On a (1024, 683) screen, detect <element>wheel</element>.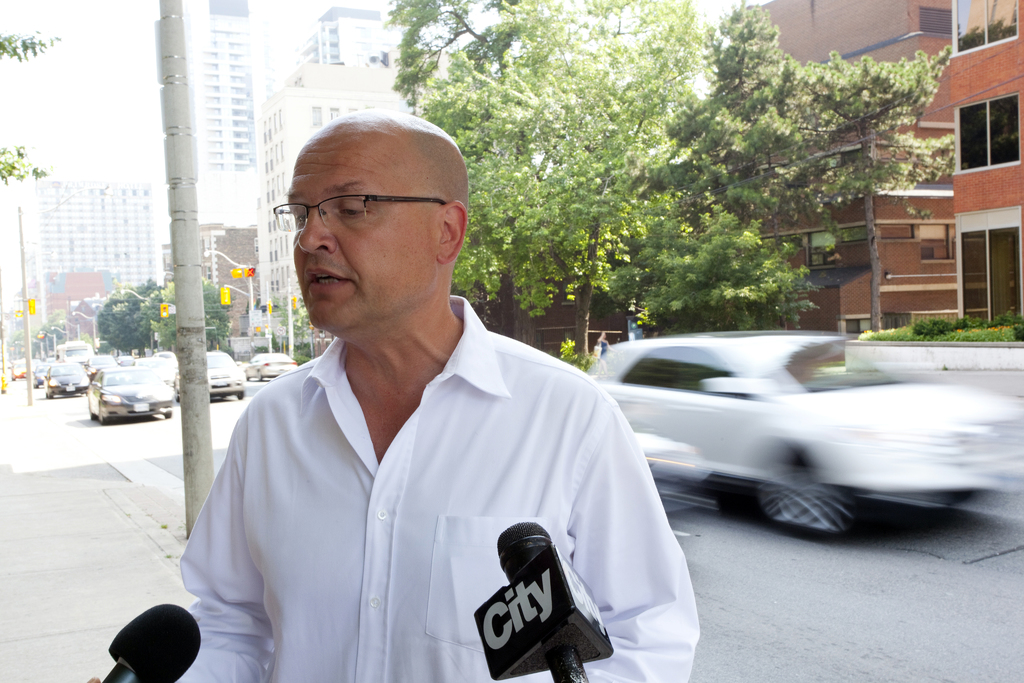
165:408:173:420.
